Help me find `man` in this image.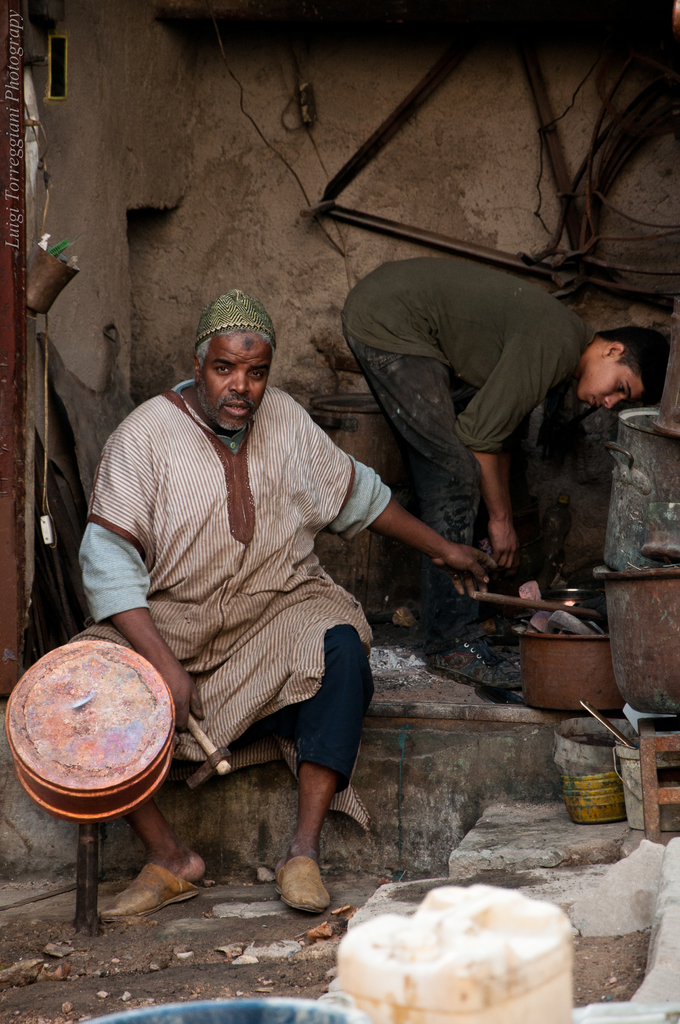
Found it: select_region(341, 257, 674, 694).
